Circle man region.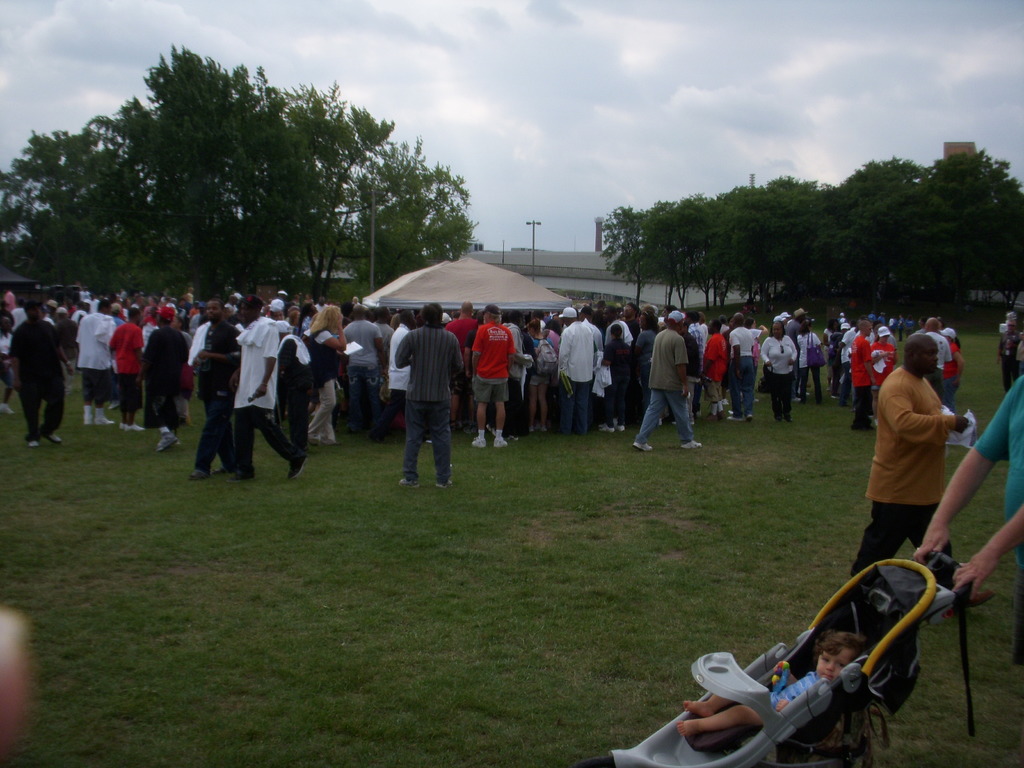
Region: {"left": 470, "top": 302, "right": 515, "bottom": 447}.
